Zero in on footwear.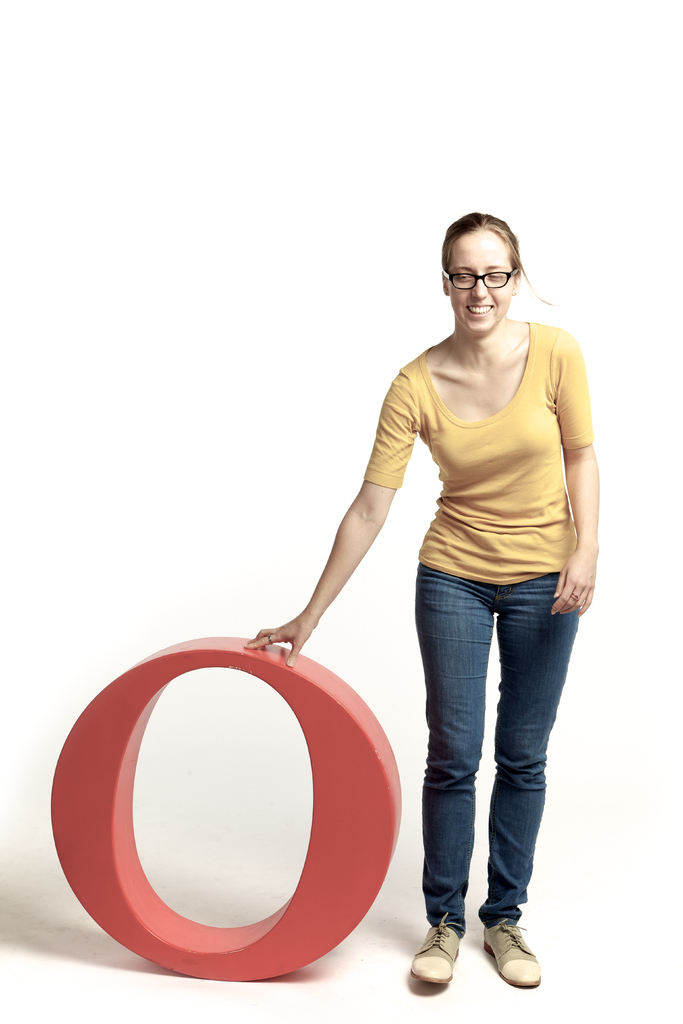
Zeroed in: Rect(420, 920, 532, 996).
